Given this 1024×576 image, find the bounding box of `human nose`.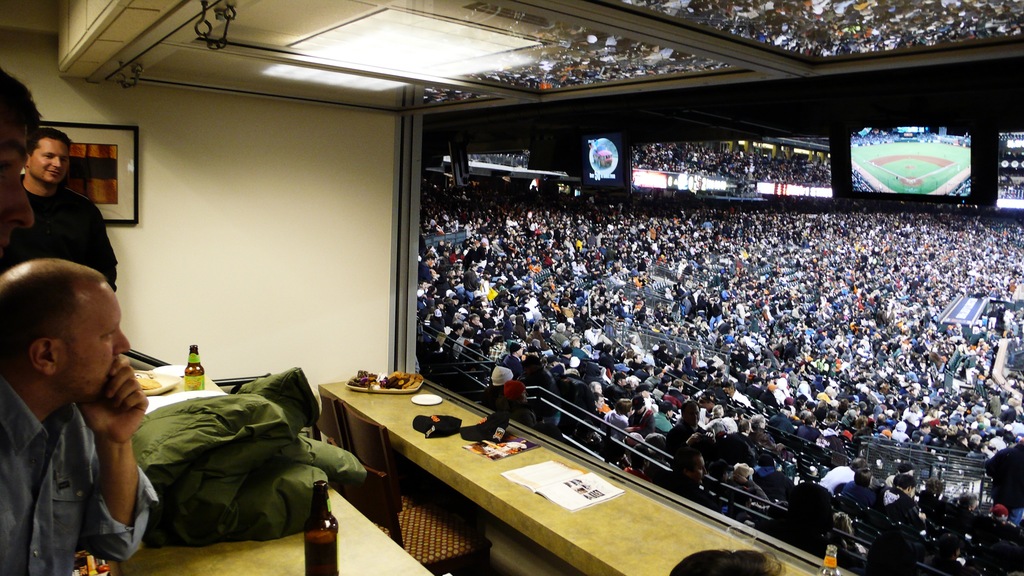
[4,168,35,224].
